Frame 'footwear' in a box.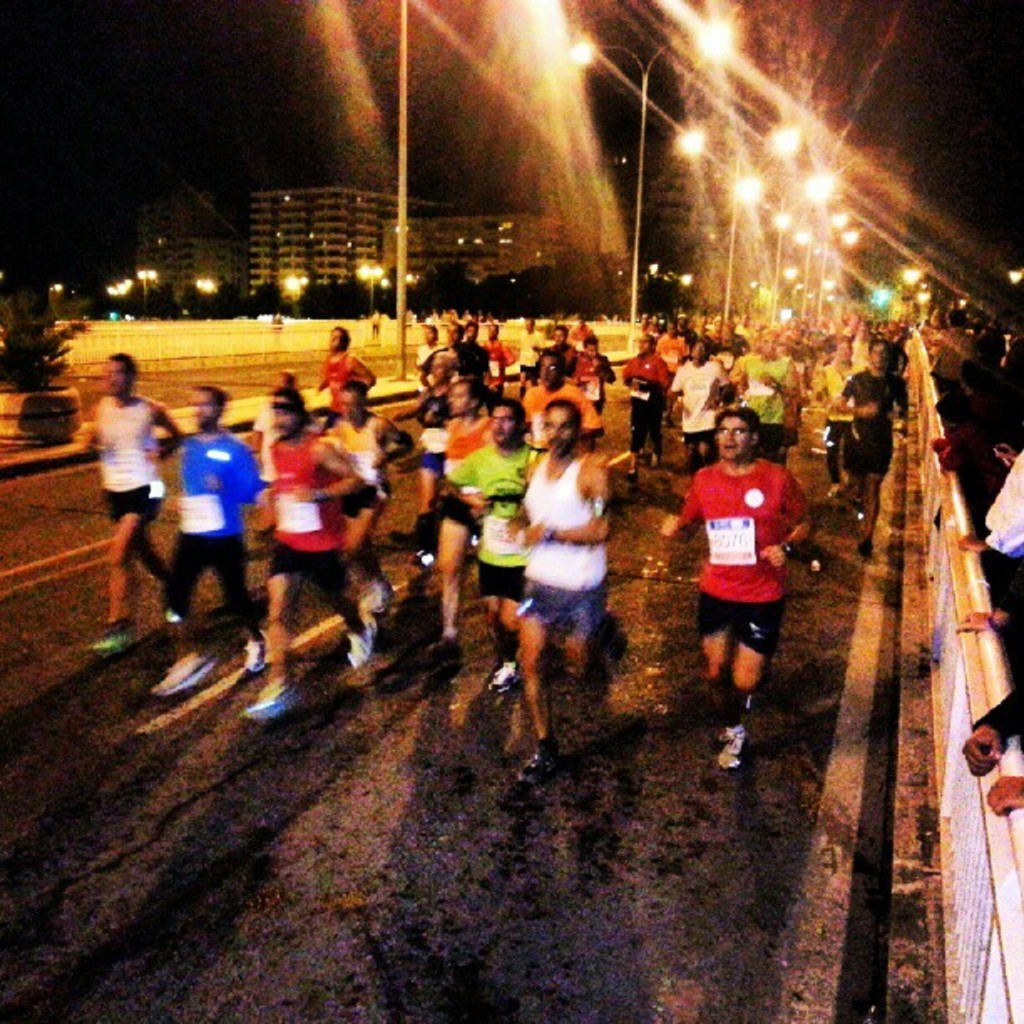
(left=100, top=627, right=136, bottom=648).
